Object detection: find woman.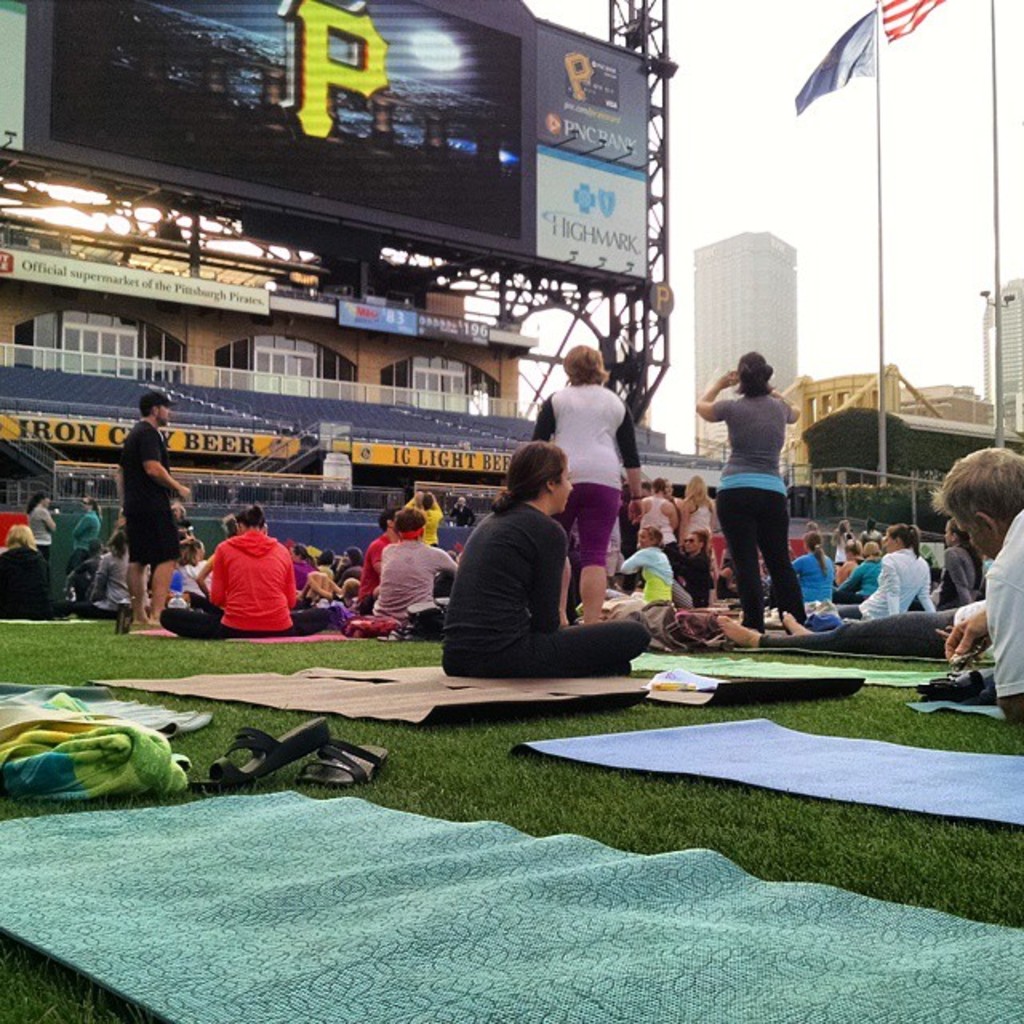
region(26, 490, 64, 618).
